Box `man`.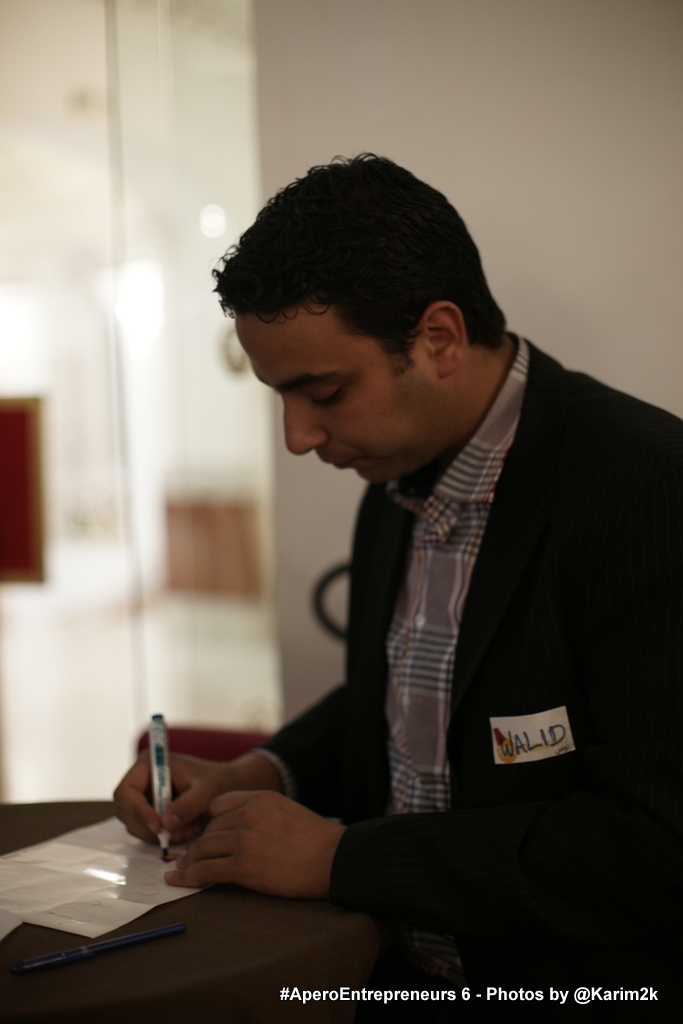
locate(177, 165, 651, 957).
